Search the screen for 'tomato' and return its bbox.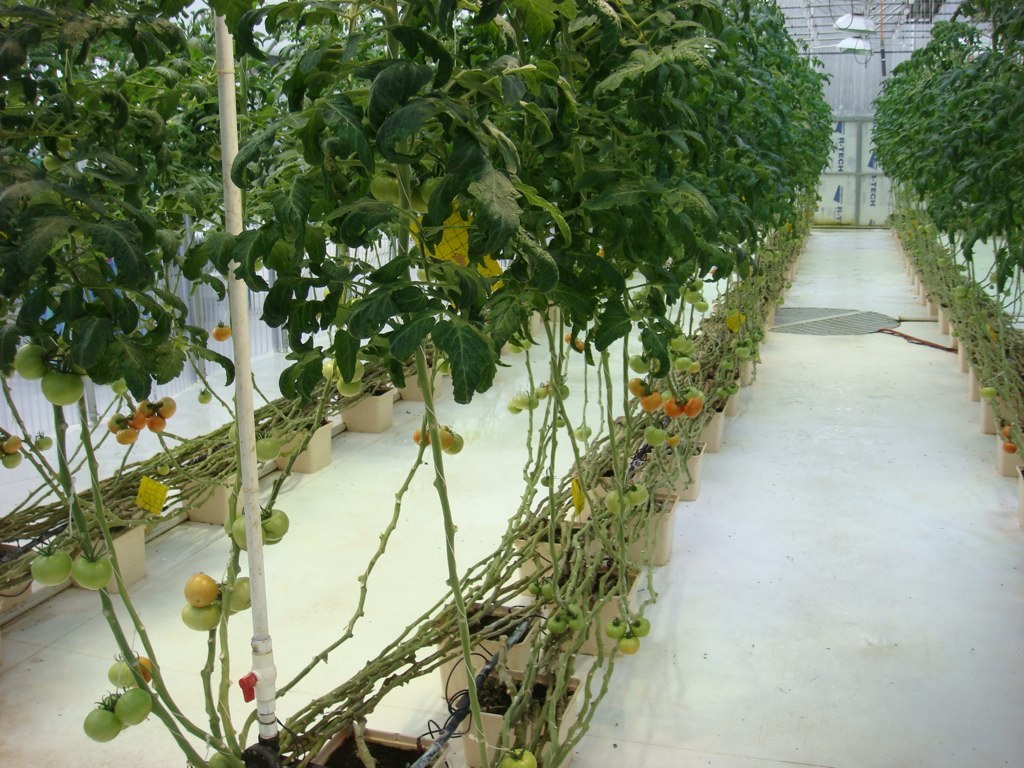
Found: 105,647,156,685.
